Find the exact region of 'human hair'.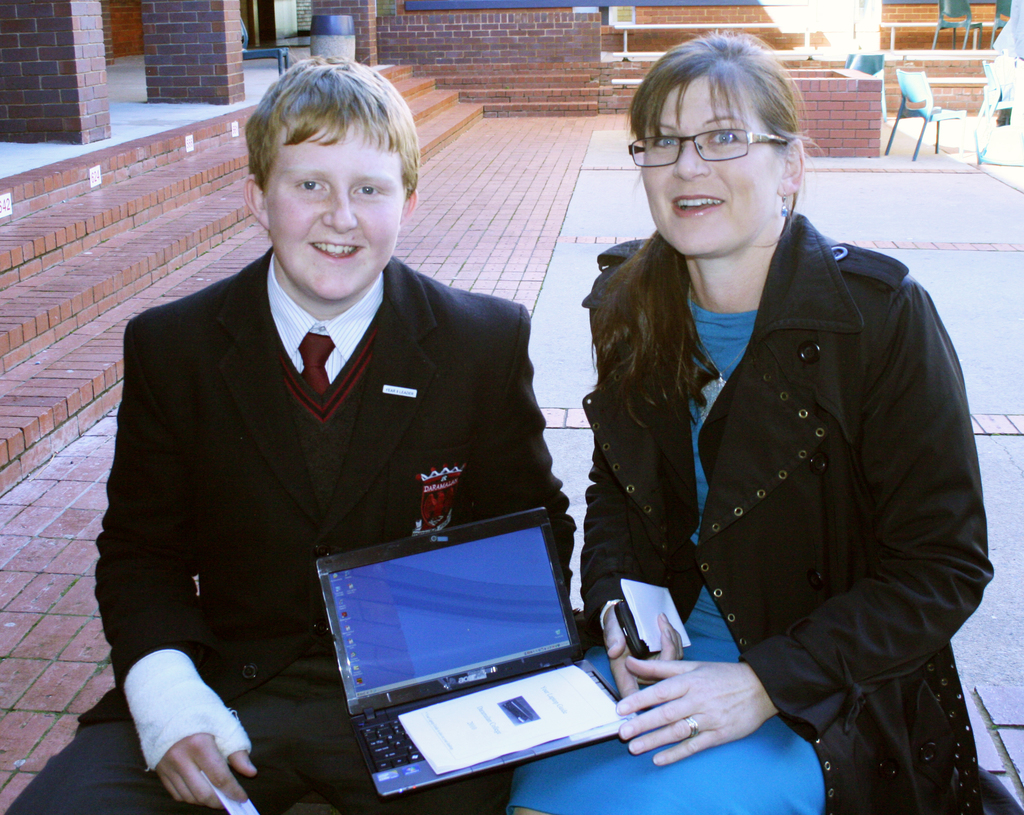
Exact region: select_region(625, 32, 813, 152).
